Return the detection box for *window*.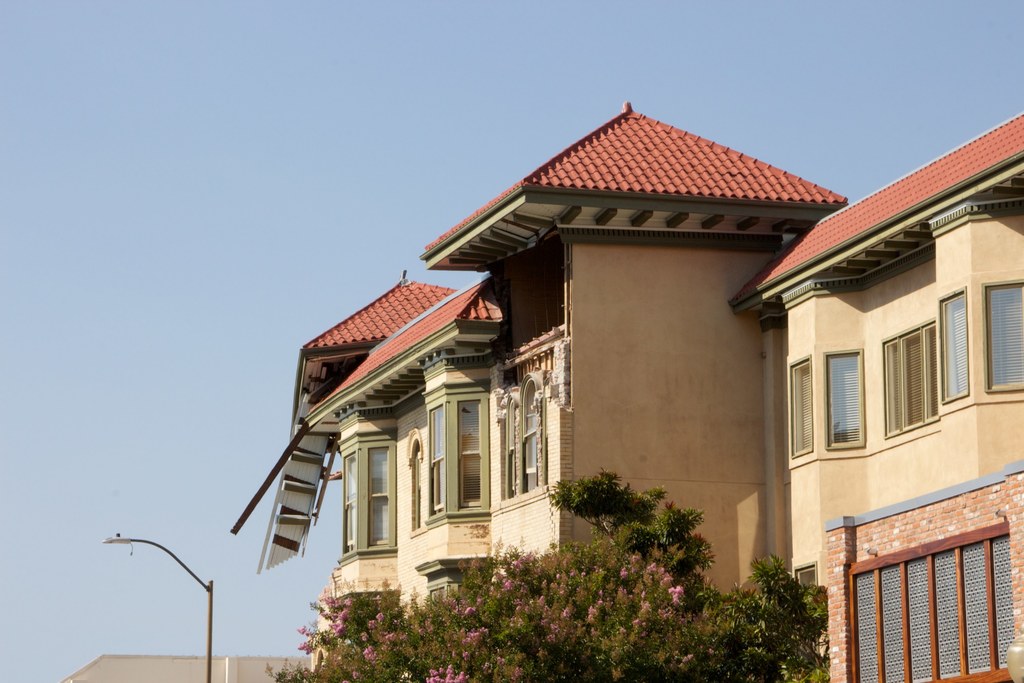
[x1=791, y1=359, x2=816, y2=457].
